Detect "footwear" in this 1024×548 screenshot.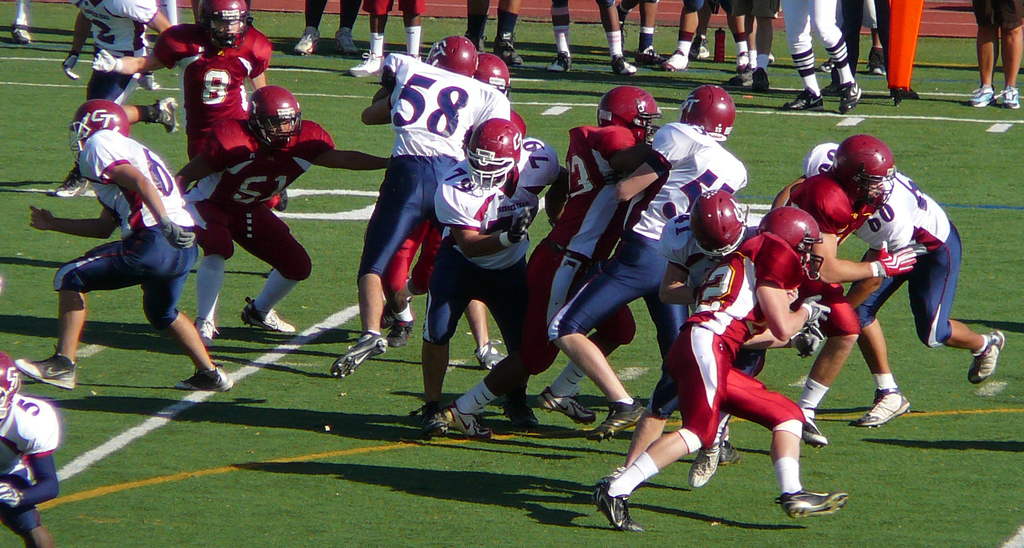
Detection: {"x1": 972, "y1": 79, "x2": 996, "y2": 108}.
